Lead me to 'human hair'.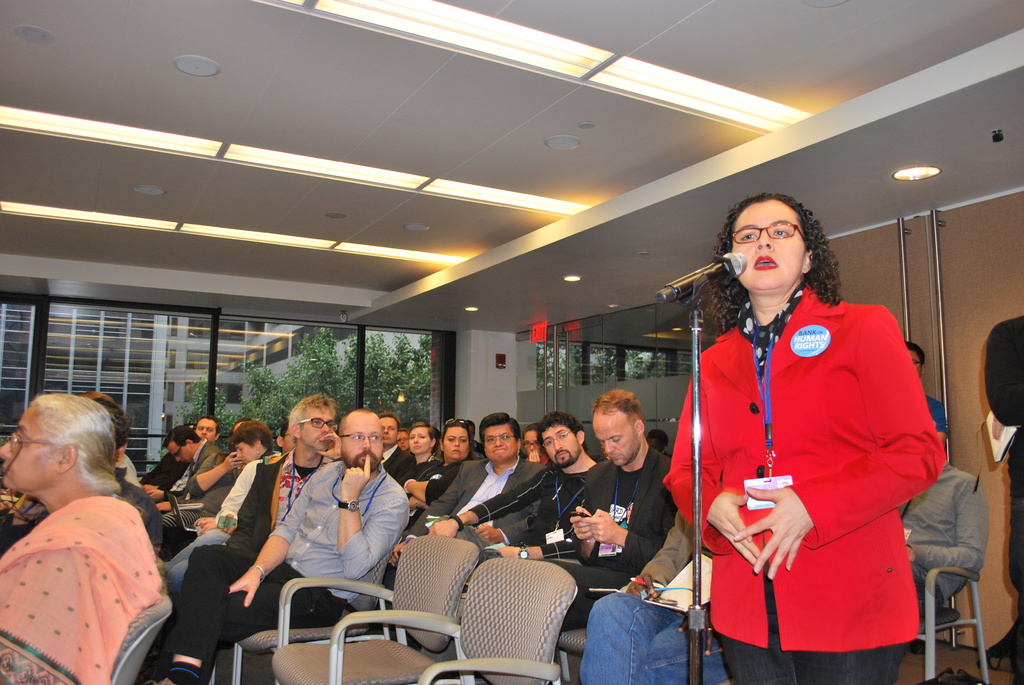
Lead to {"x1": 293, "y1": 392, "x2": 343, "y2": 439}.
